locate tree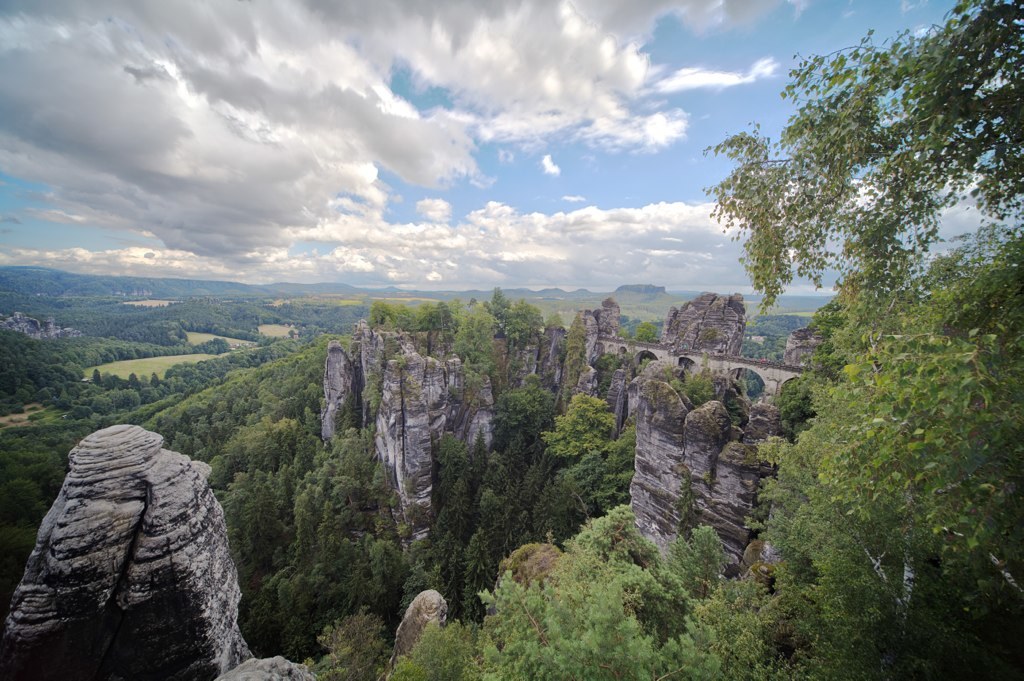
[left=100, top=371, right=184, bottom=419]
